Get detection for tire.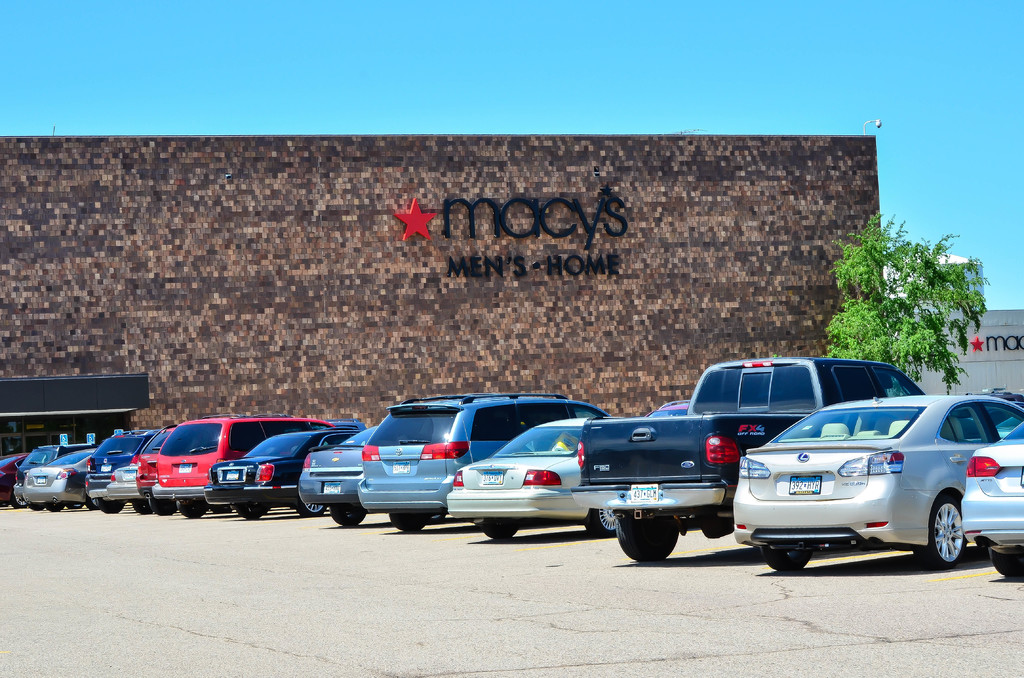
Detection: box=[914, 485, 969, 569].
